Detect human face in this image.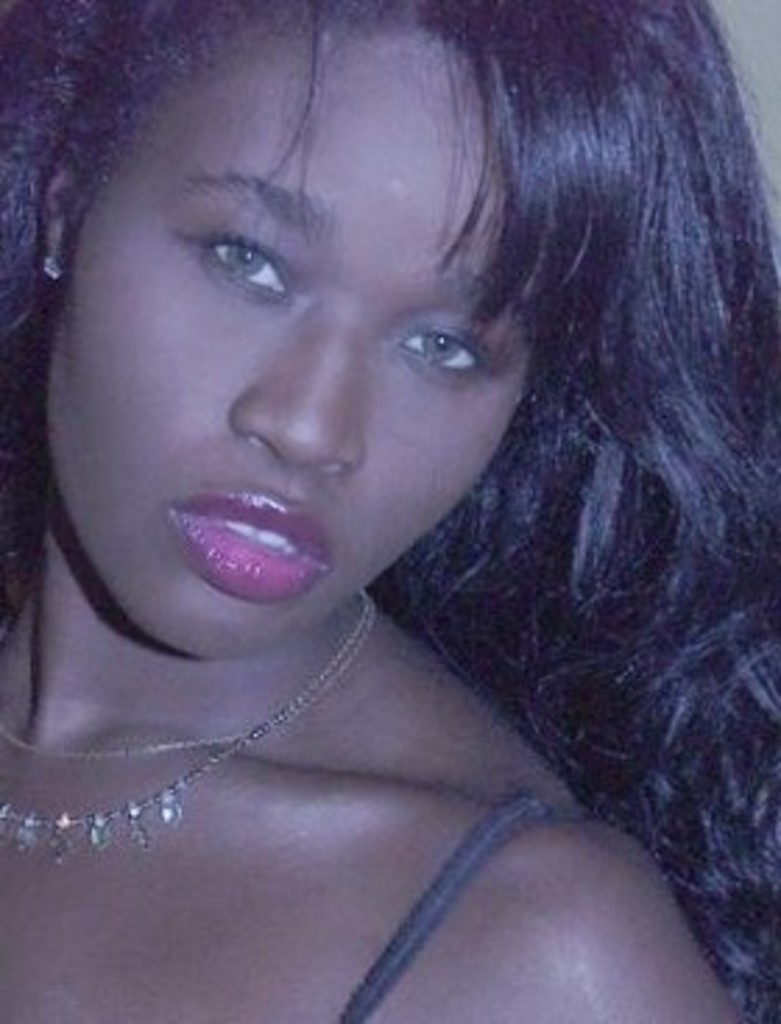
Detection: box=[45, 20, 538, 656].
